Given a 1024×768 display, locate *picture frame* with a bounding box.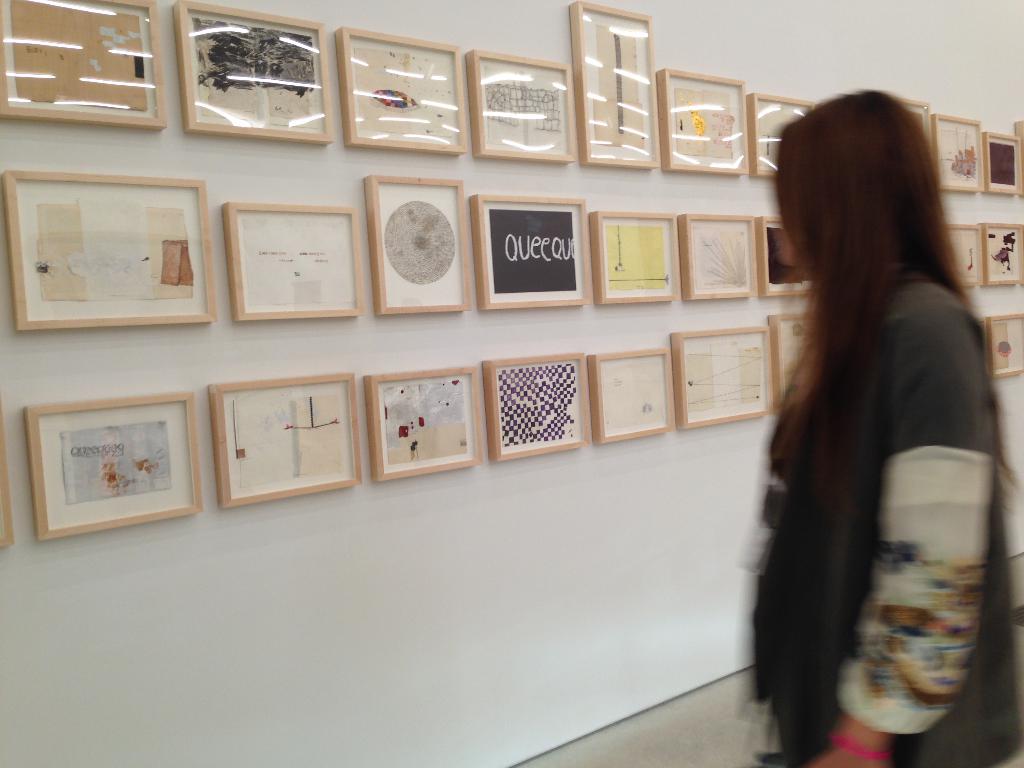
Located: <bbox>360, 179, 472, 318</bbox>.
